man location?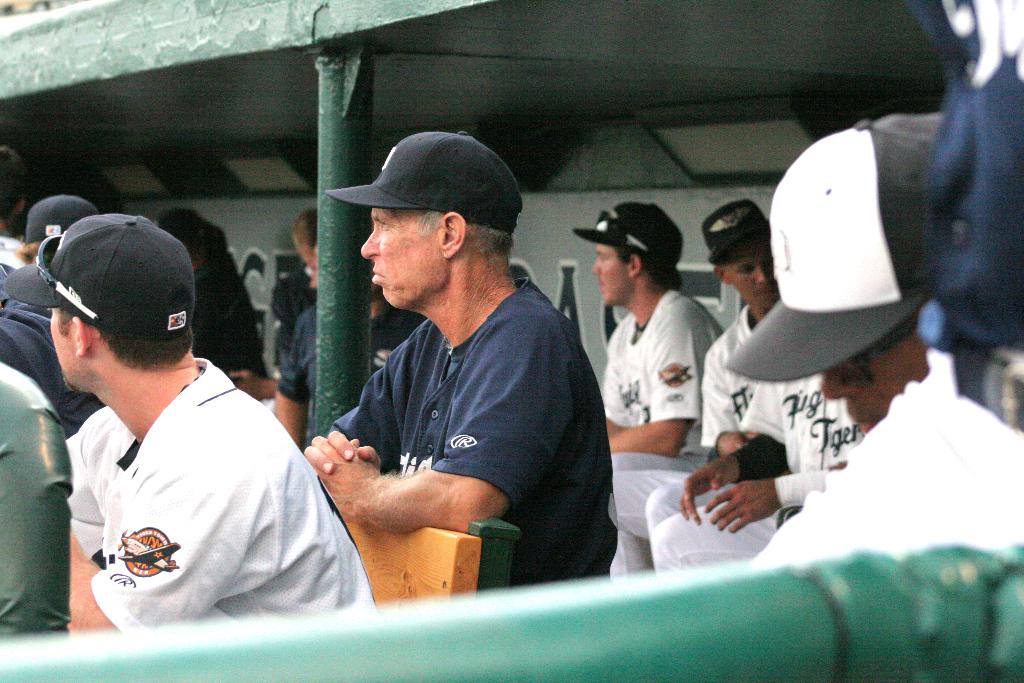
l=0, t=192, r=111, b=438
